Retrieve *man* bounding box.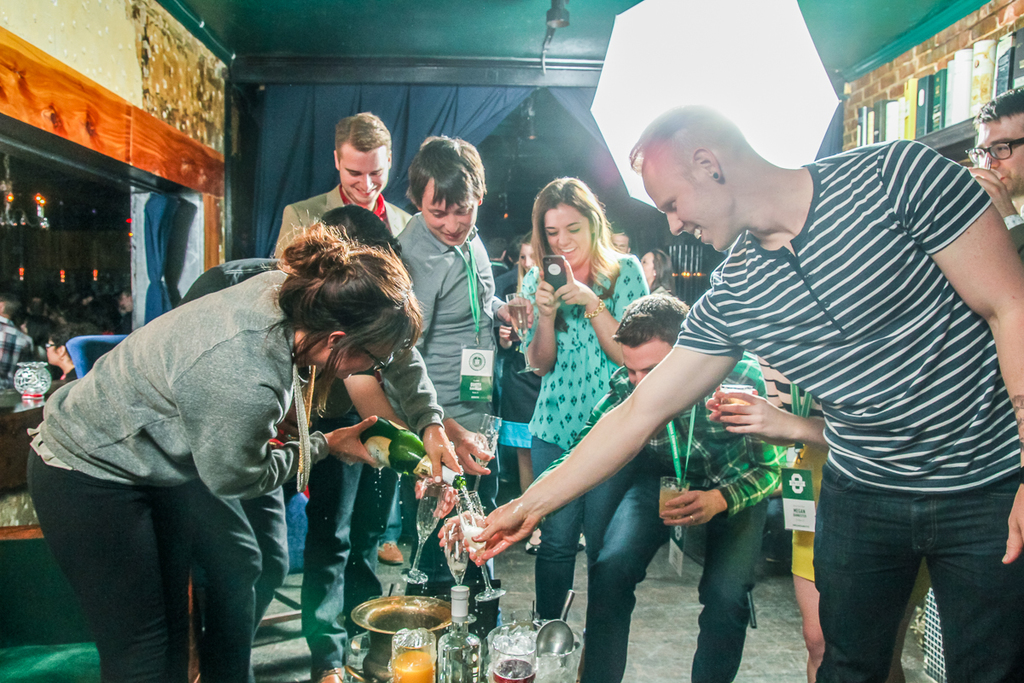
Bounding box: [x1=160, y1=198, x2=474, y2=682].
